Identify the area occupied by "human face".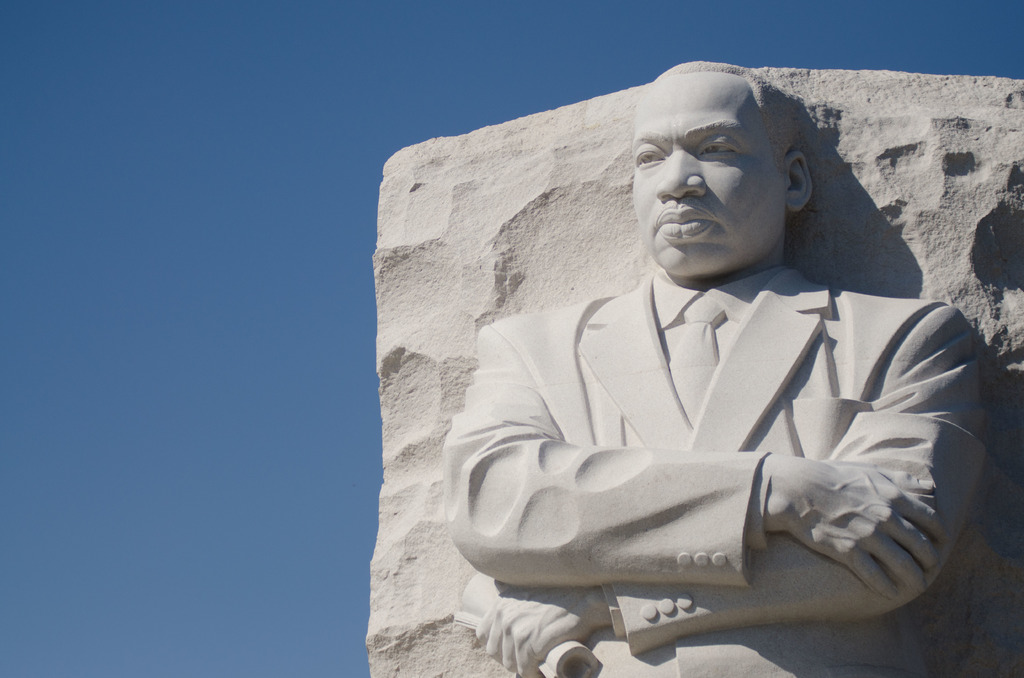
Area: 634:66:783:270.
